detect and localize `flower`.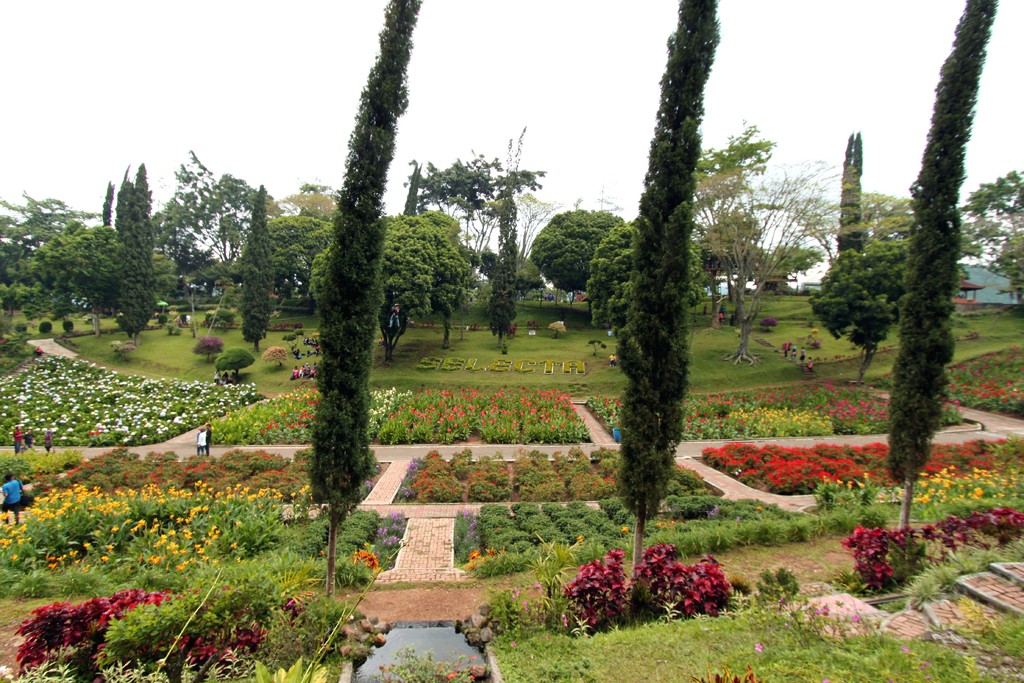
Localized at {"x1": 191, "y1": 334, "x2": 227, "y2": 363}.
